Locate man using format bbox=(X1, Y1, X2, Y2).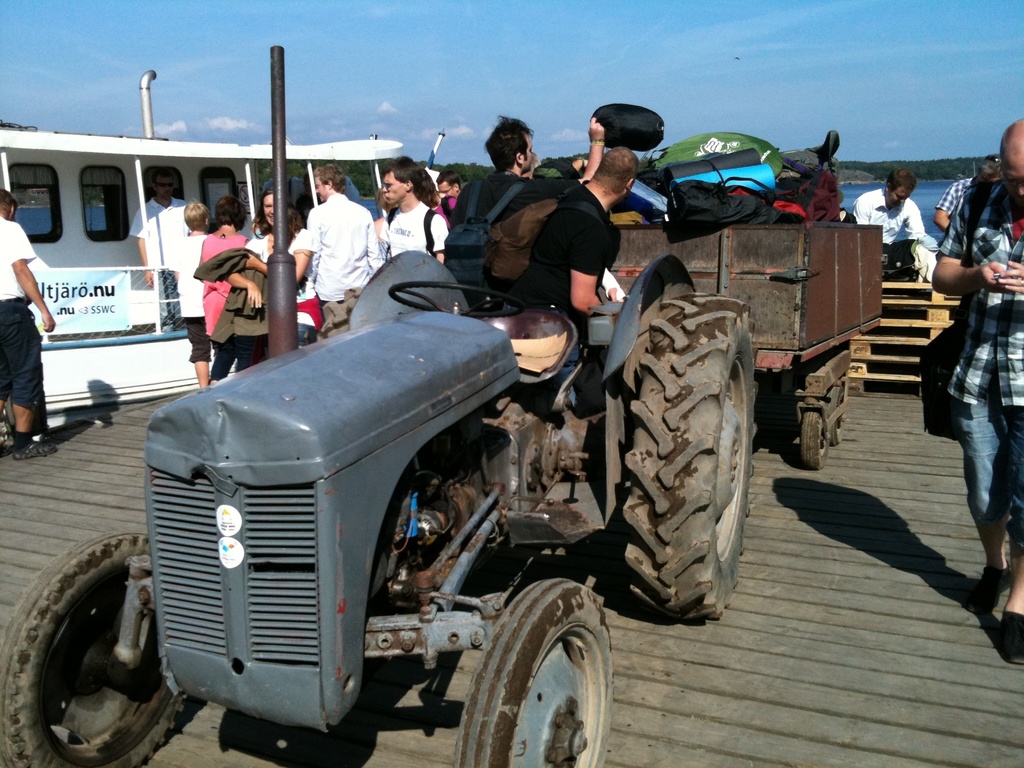
bbox=(493, 145, 640, 410).
